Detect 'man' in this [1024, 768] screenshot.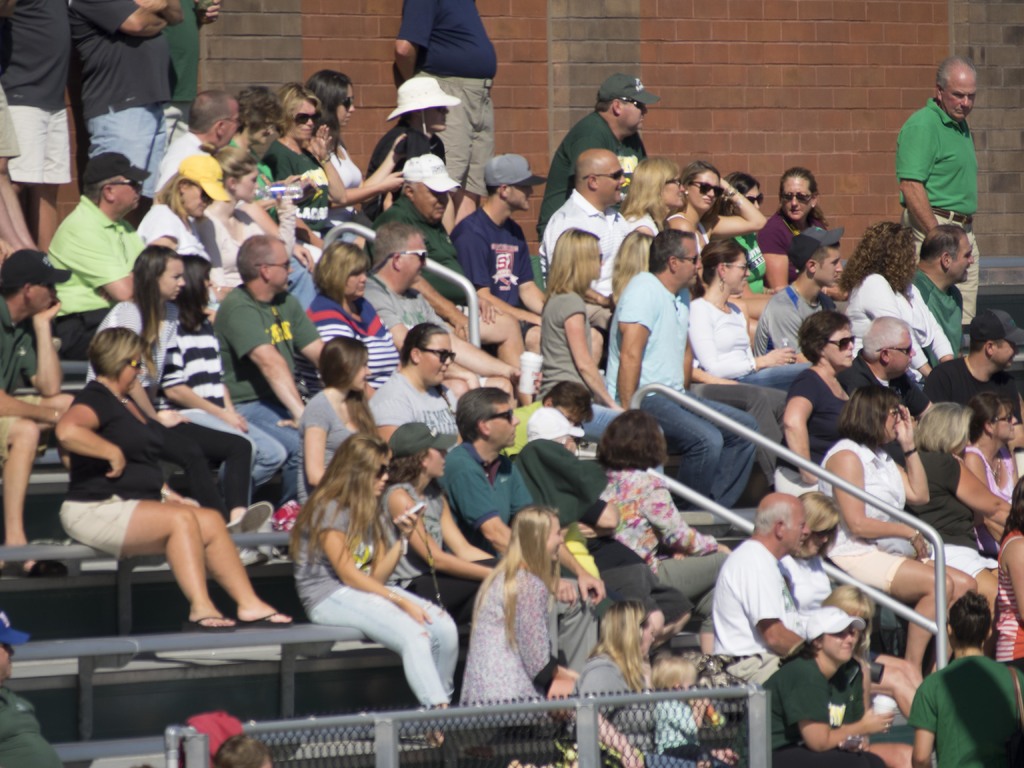
Detection: {"left": 908, "top": 225, "right": 965, "bottom": 364}.
